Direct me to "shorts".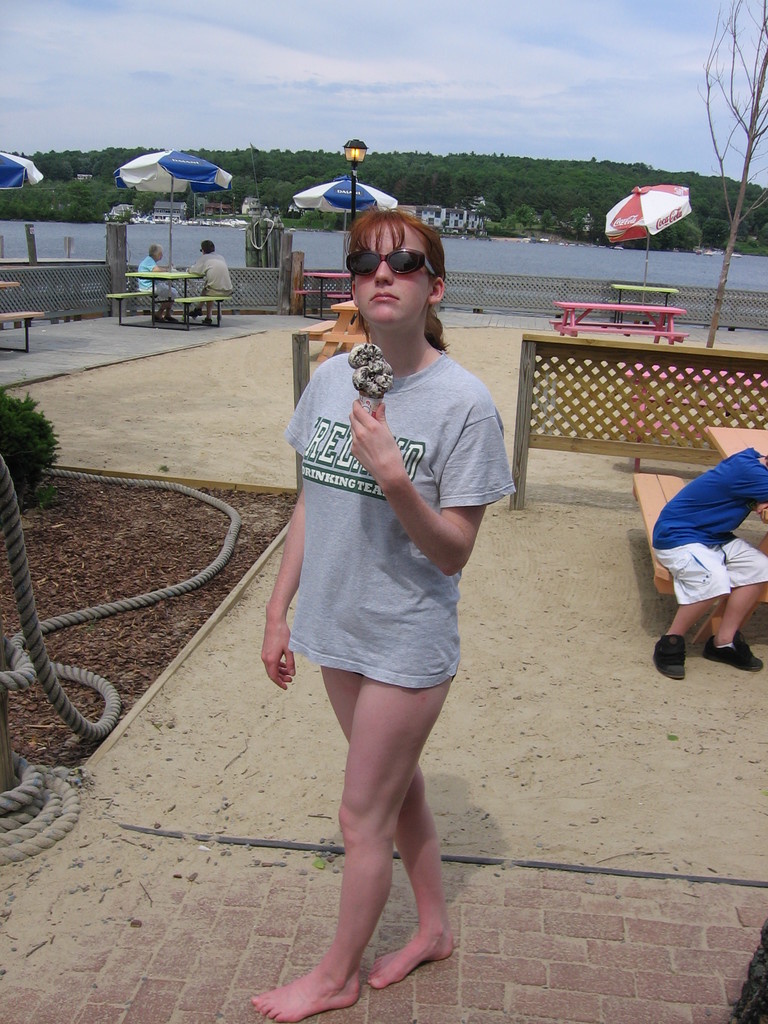
Direction: <region>653, 540, 767, 606</region>.
